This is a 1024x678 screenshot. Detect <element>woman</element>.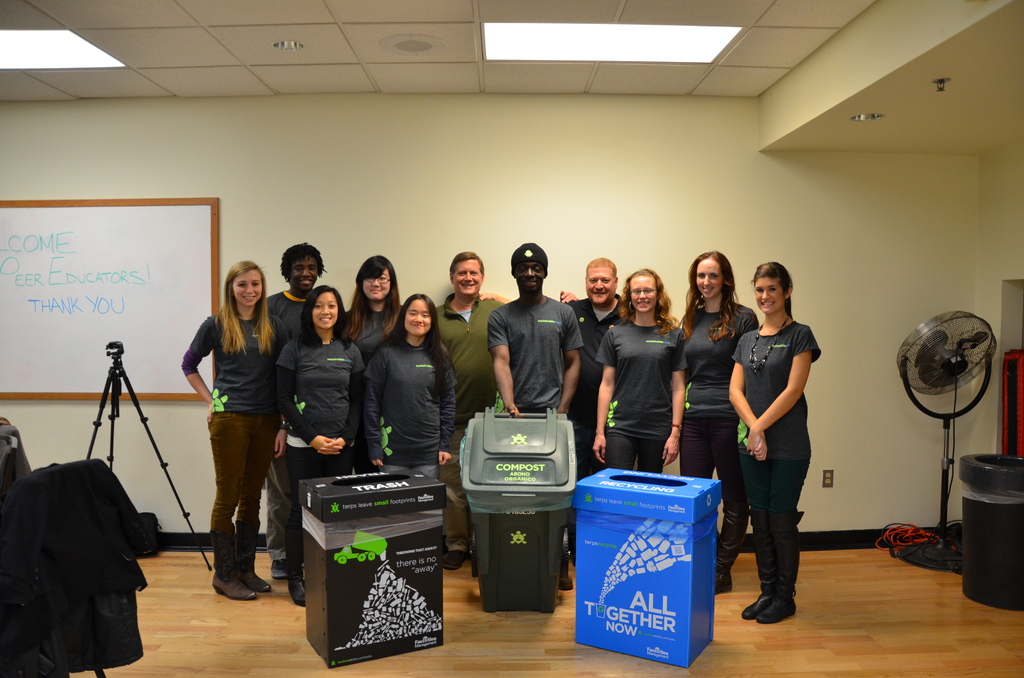
box=[185, 257, 291, 601].
